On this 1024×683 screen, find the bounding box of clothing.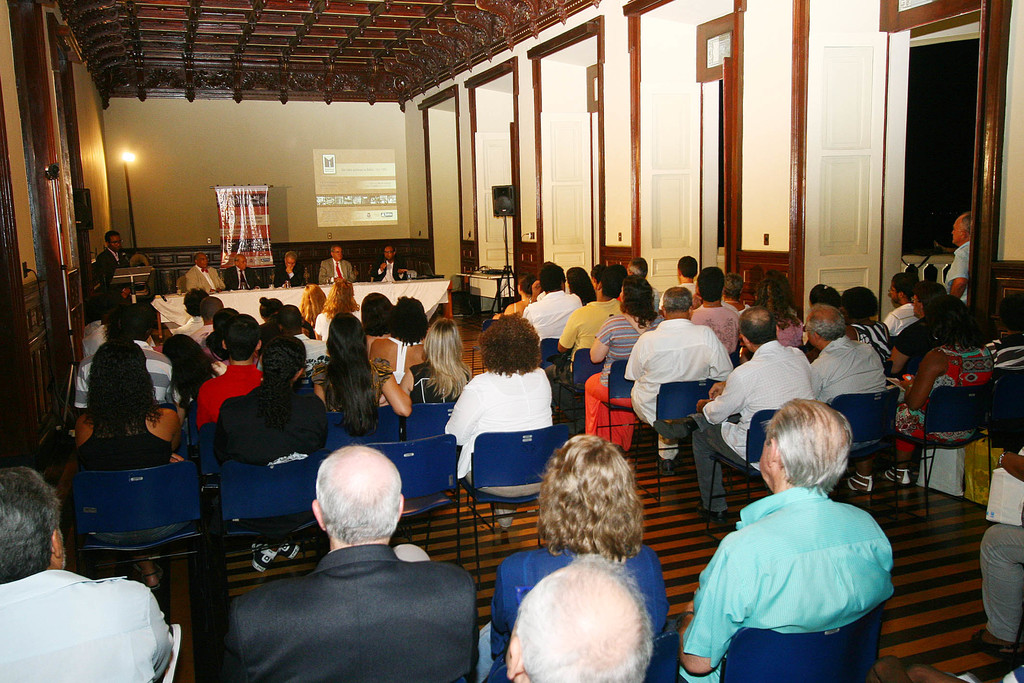
Bounding box: <box>97,249,137,315</box>.
